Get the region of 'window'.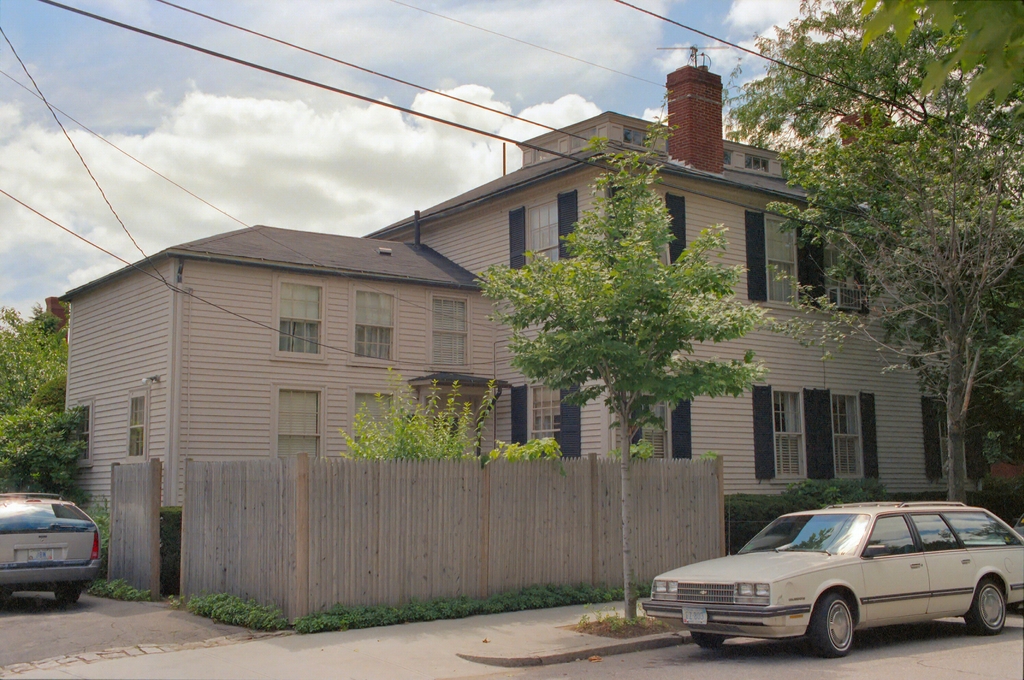
(263,291,320,369).
